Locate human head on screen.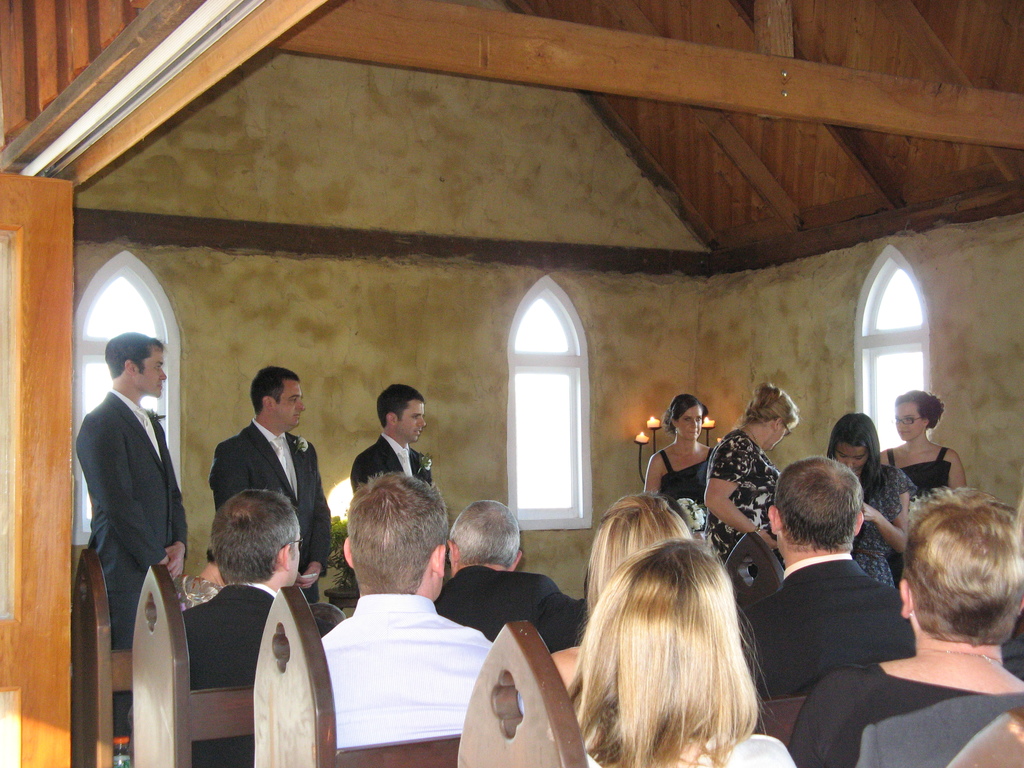
On screen at crop(214, 490, 305, 586).
